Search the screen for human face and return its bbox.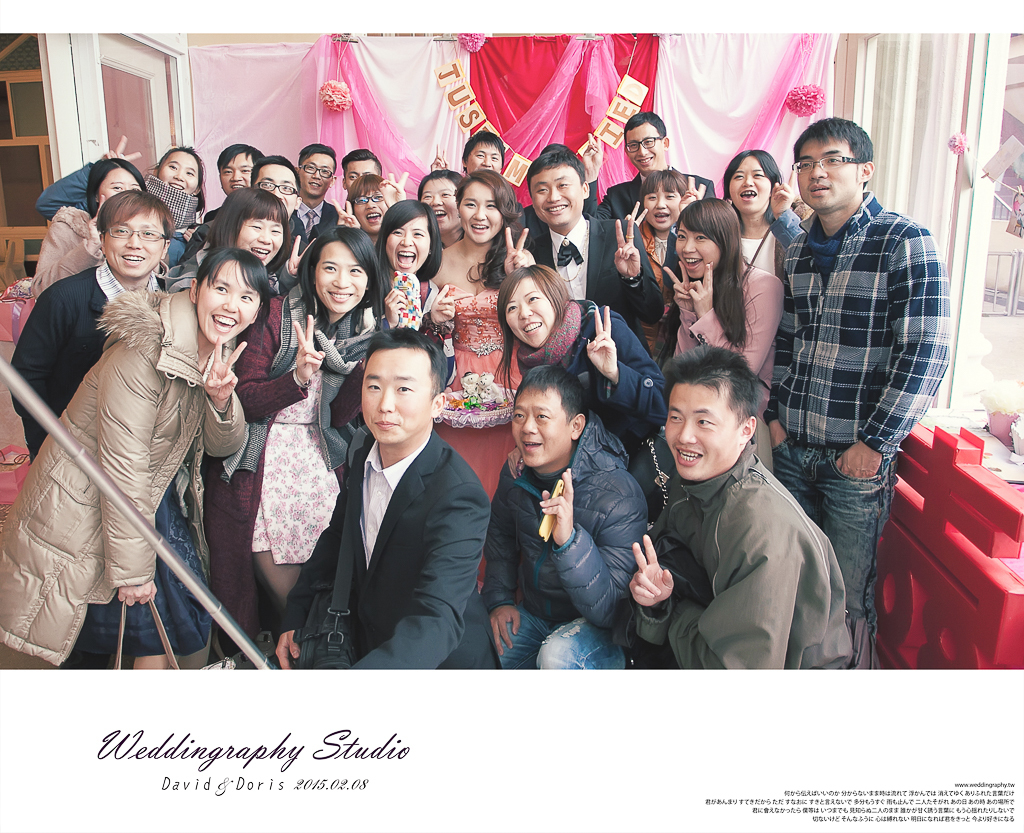
Found: 99:167:142:202.
